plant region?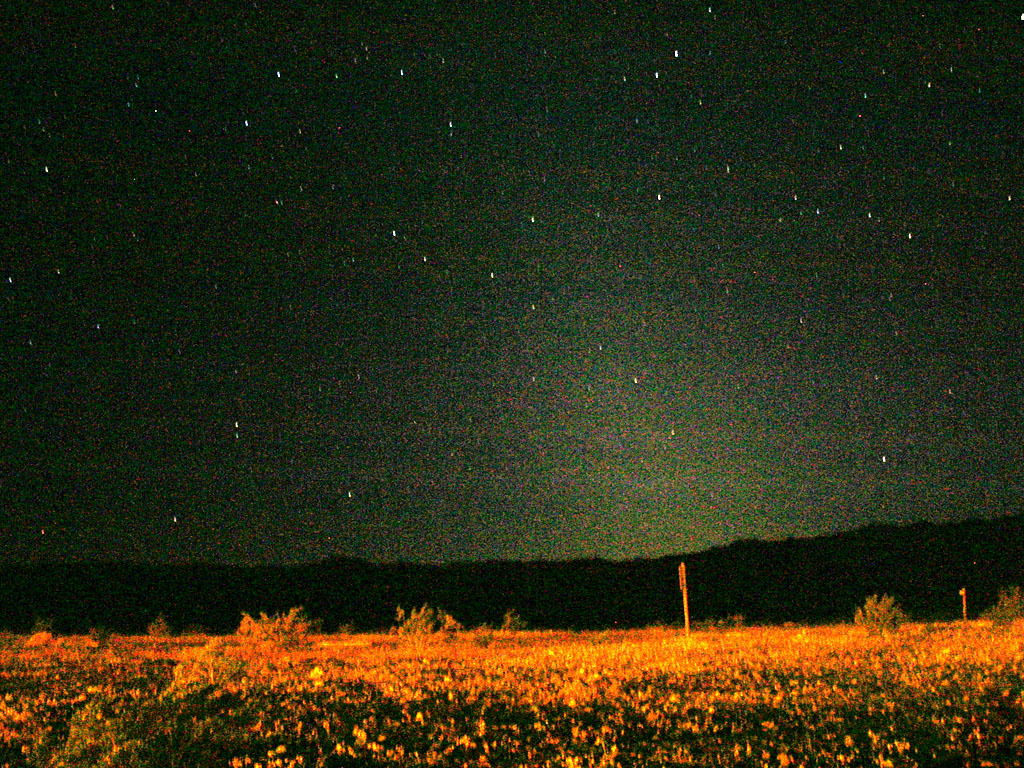
(left=400, top=608, right=429, bottom=629)
